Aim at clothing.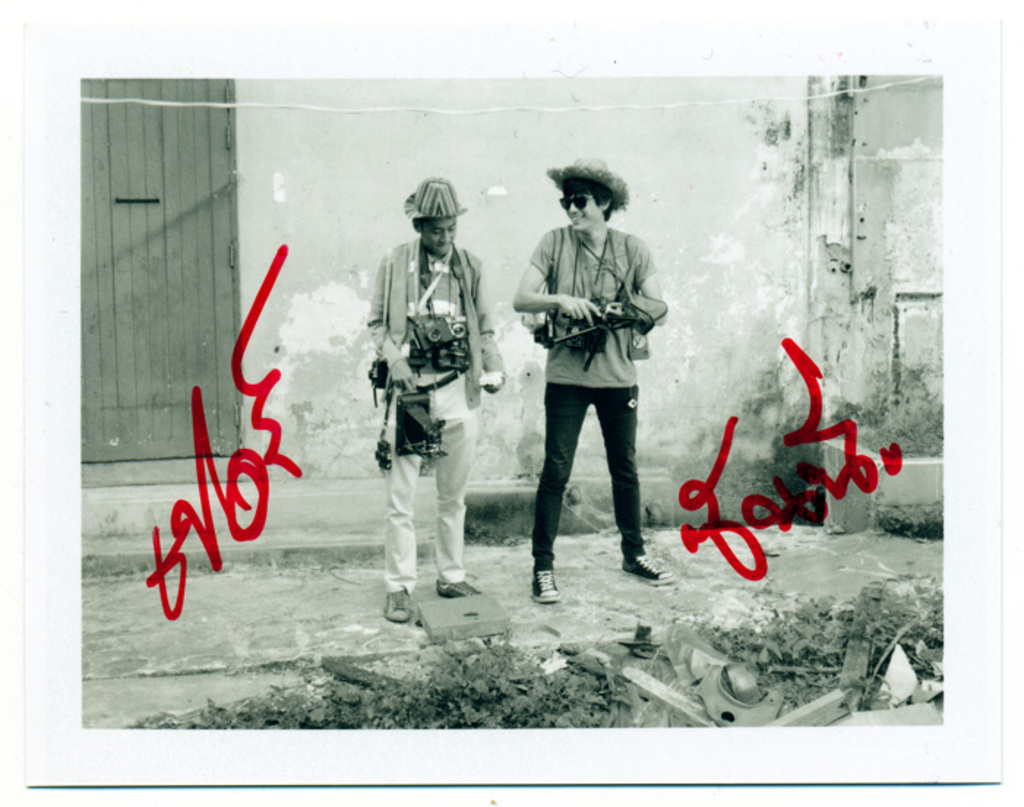
Aimed at [x1=369, y1=184, x2=496, y2=596].
